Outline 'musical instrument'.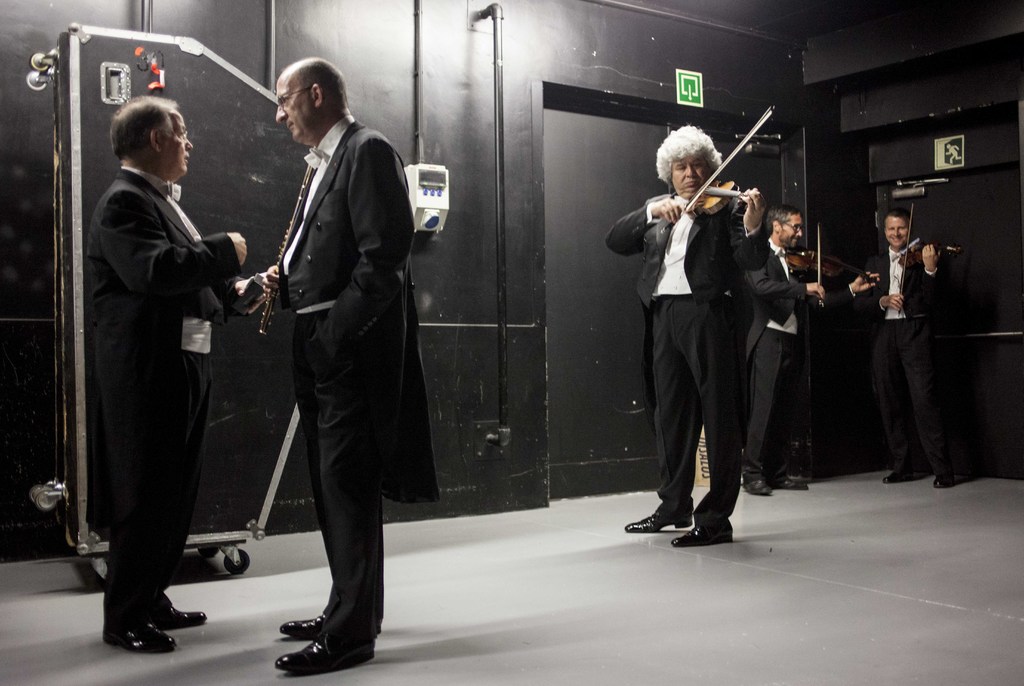
Outline: box=[890, 201, 964, 315].
